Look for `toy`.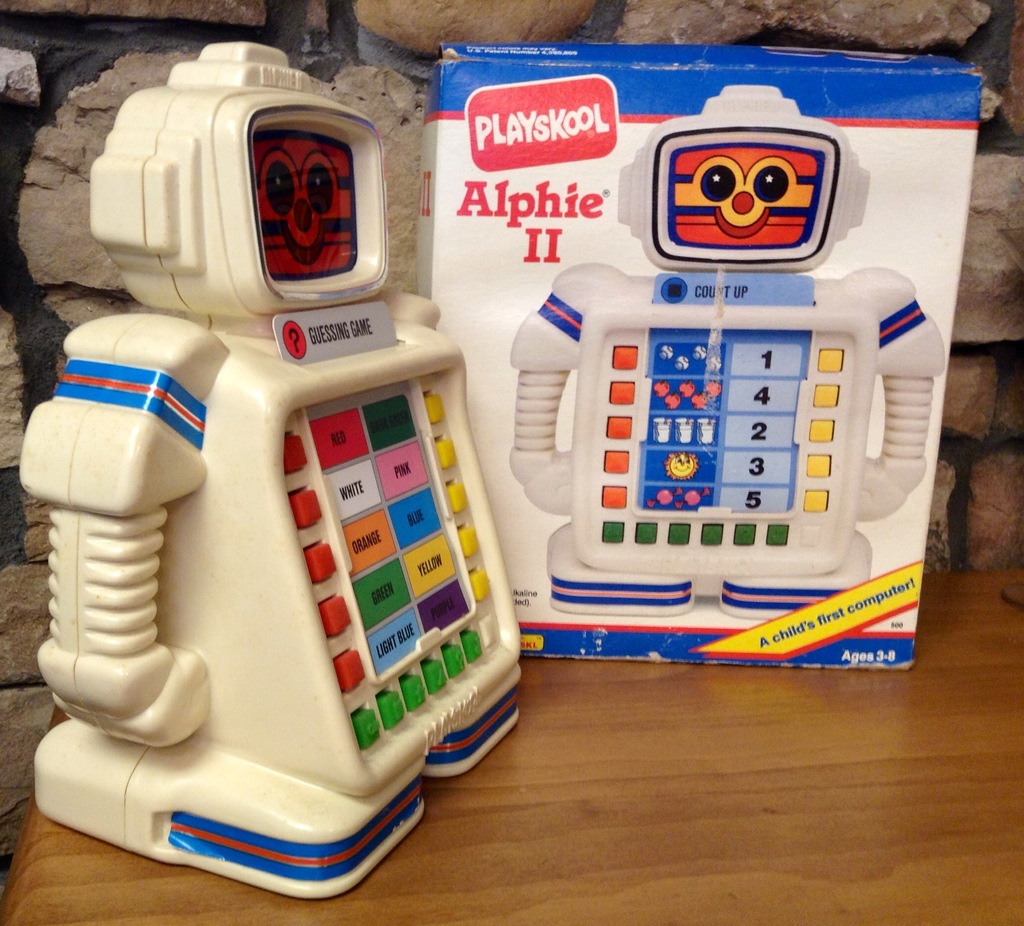
Found: crop(505, 82, 946, 618).
